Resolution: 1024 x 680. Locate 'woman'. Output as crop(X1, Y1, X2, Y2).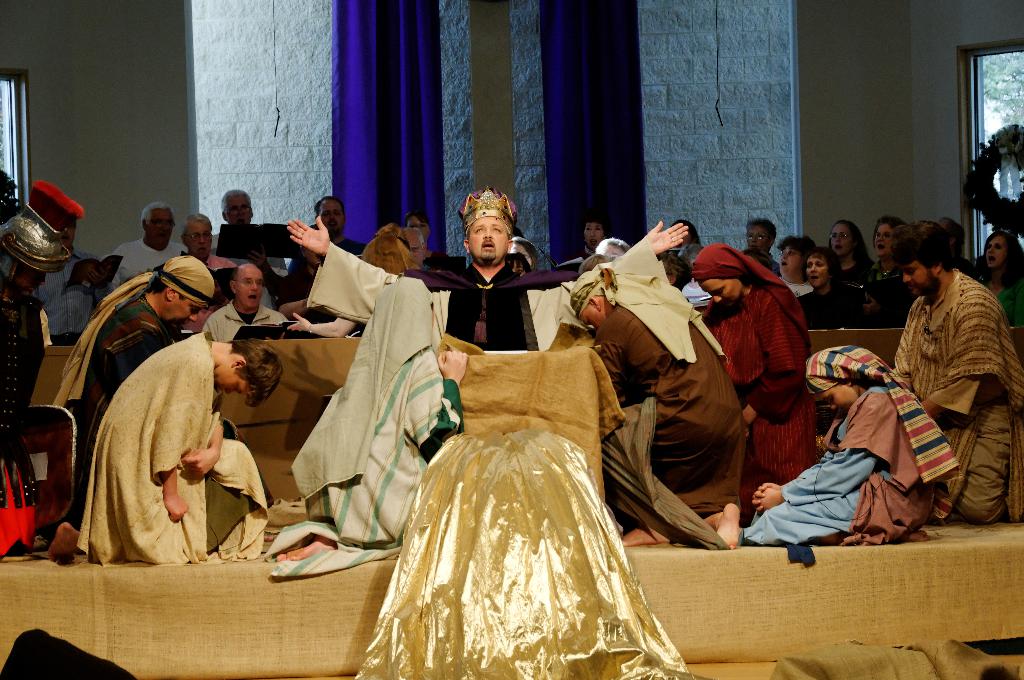
crop(776, 238, 817, 298).
